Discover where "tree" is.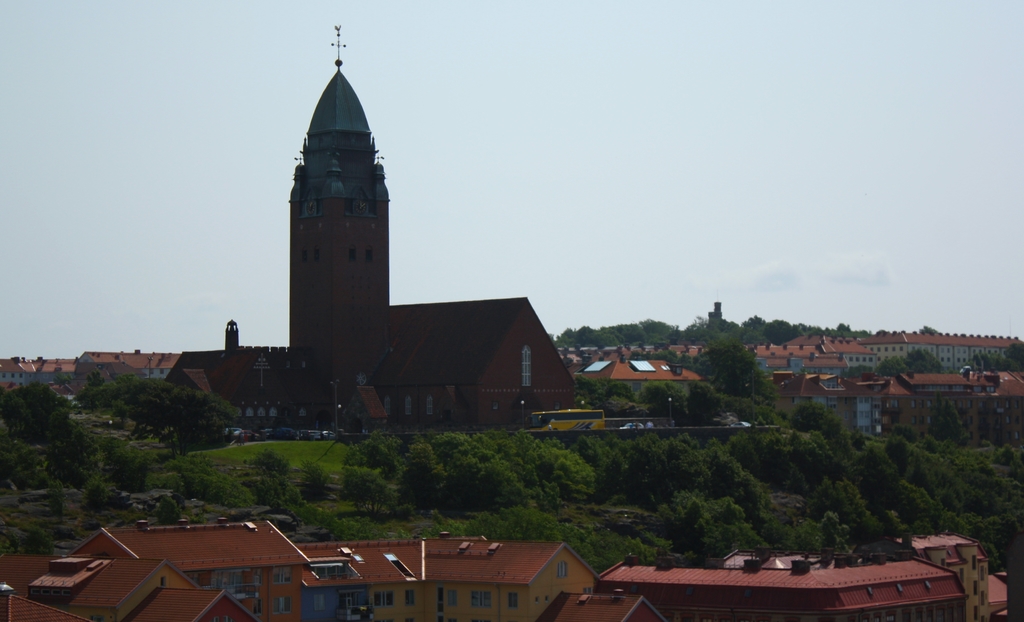
Discovered at BBox(926, 392, 946, 443).
